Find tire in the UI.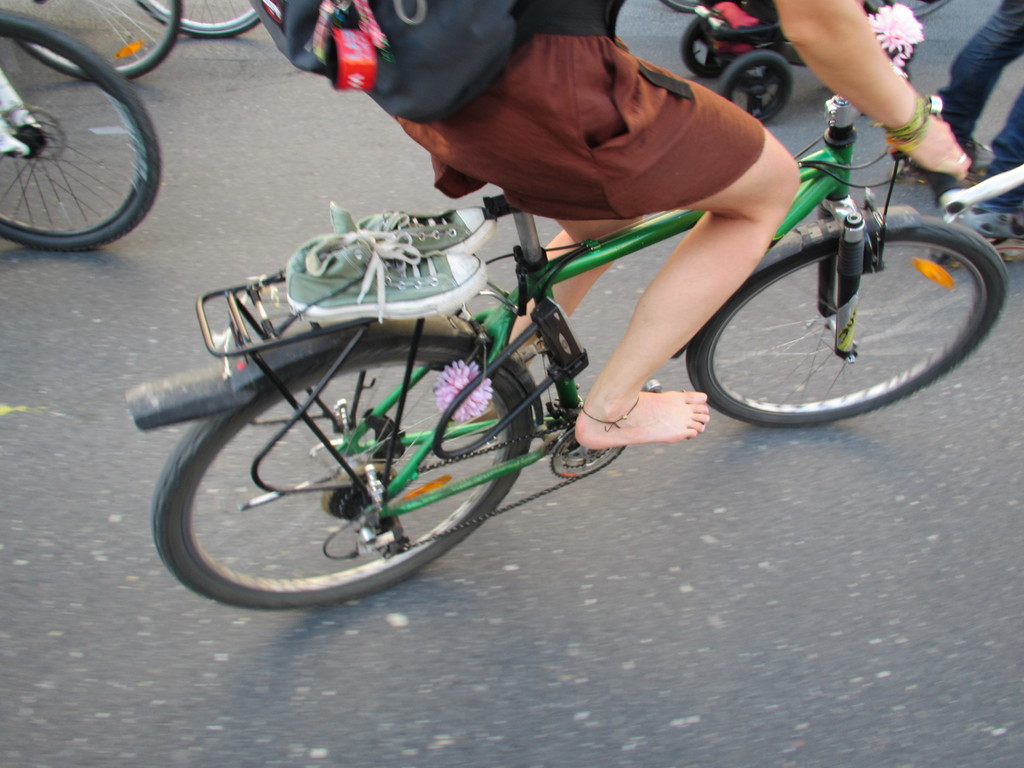
UI element at {"left": 0, "top": 0, "right": 182, "bottom": 85}.
